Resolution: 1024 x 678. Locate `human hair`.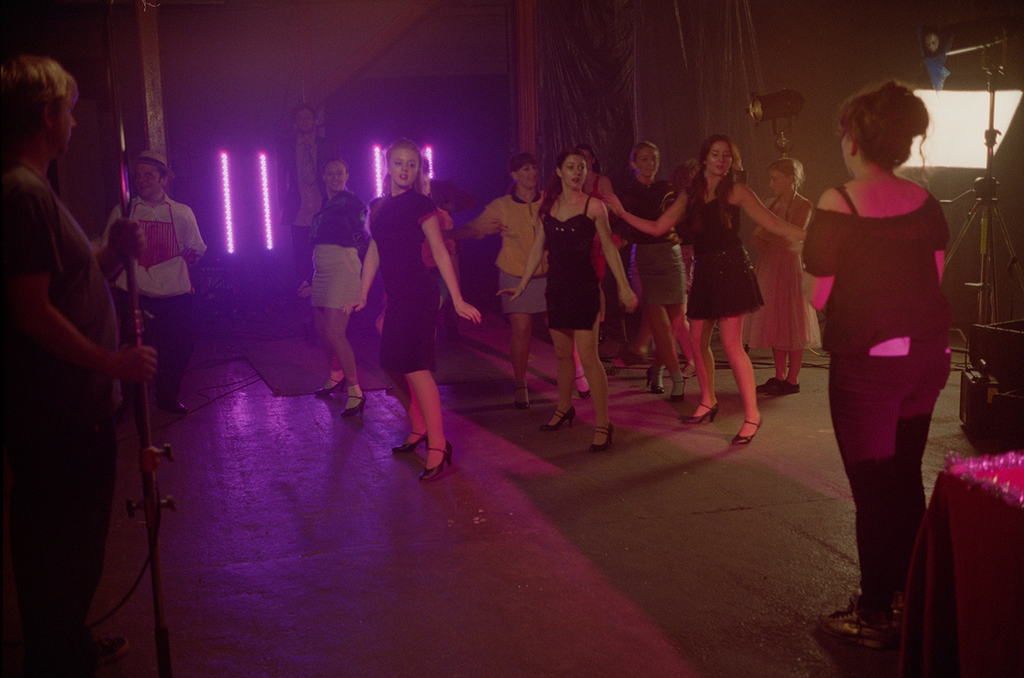
BBox(505, 152, 531, 191).
